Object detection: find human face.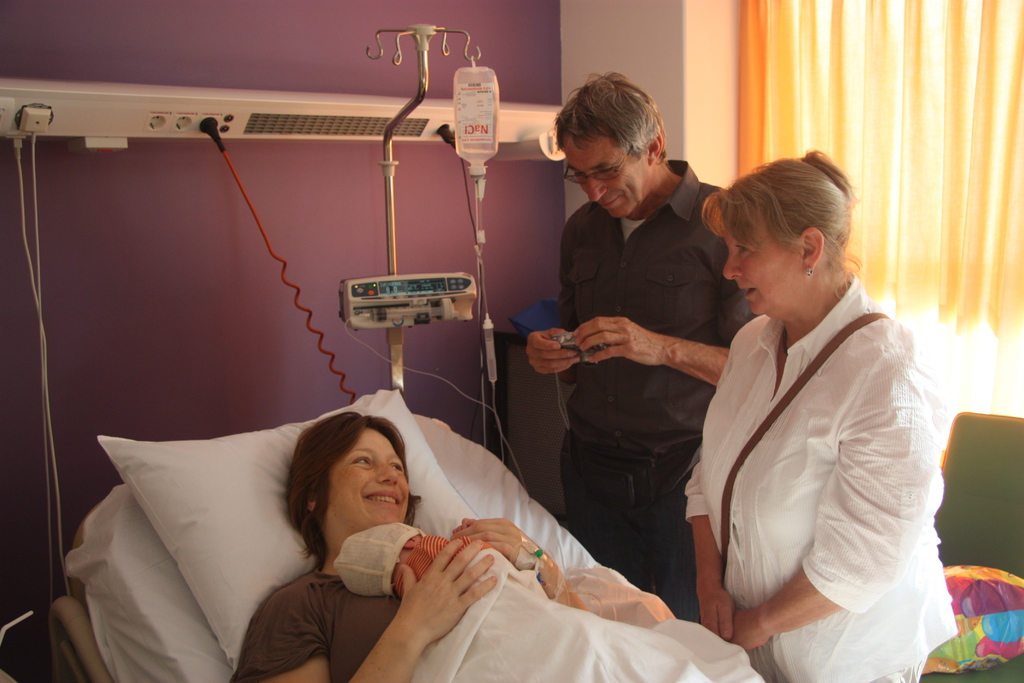
717, 224, 796, 323.
